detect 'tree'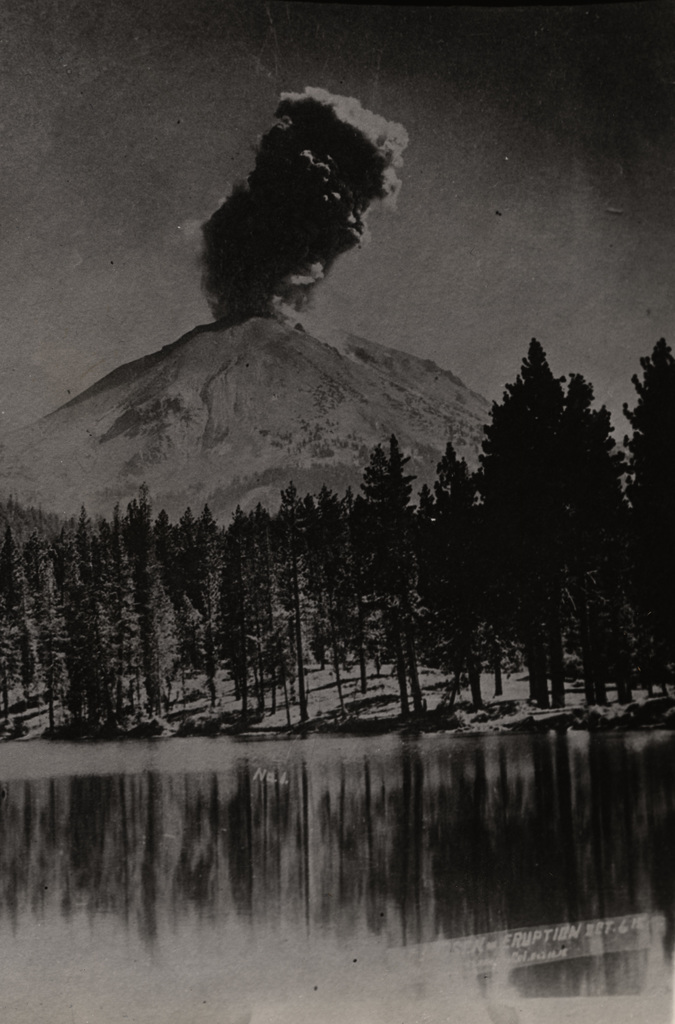
pyautogui.locateOnScreen(366, 436, 425, 732)
